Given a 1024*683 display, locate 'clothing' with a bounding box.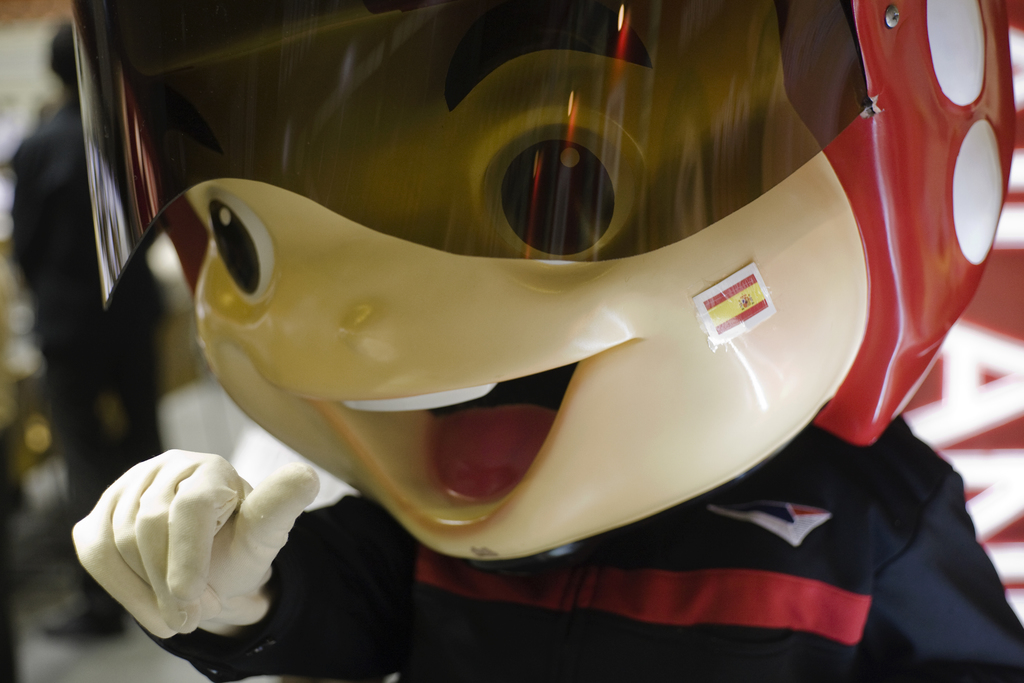
Located: x1=155, y1=419, x2=1023, y2=682.
